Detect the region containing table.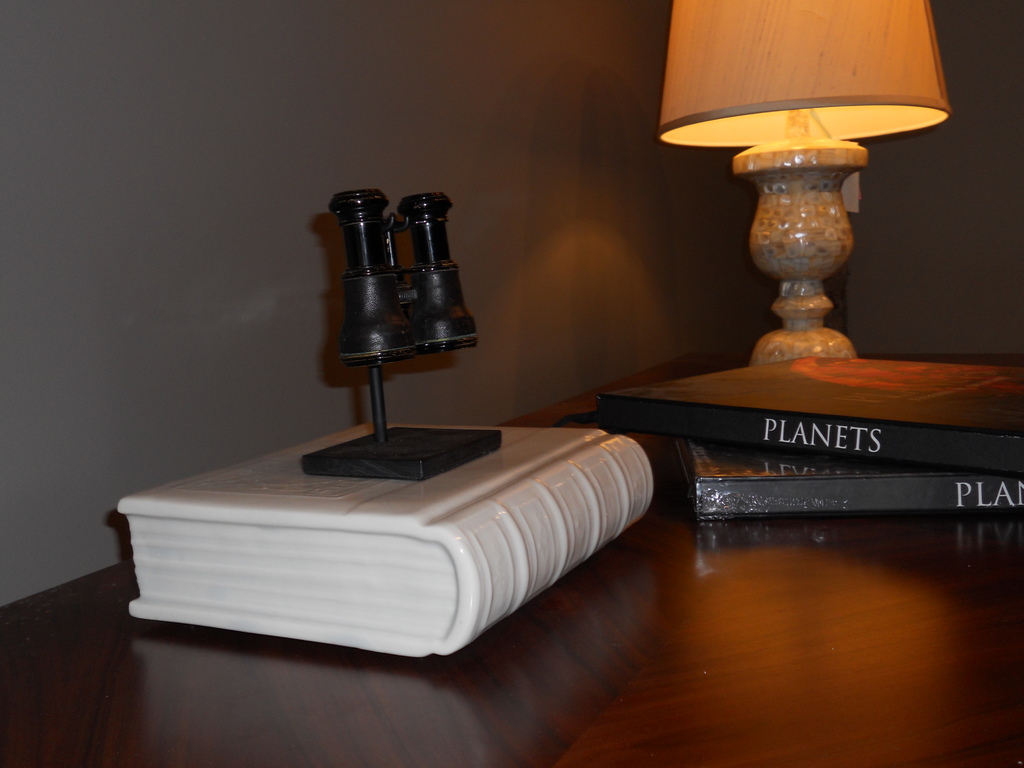
left=0, top=355, right=1023, bottom=767.
